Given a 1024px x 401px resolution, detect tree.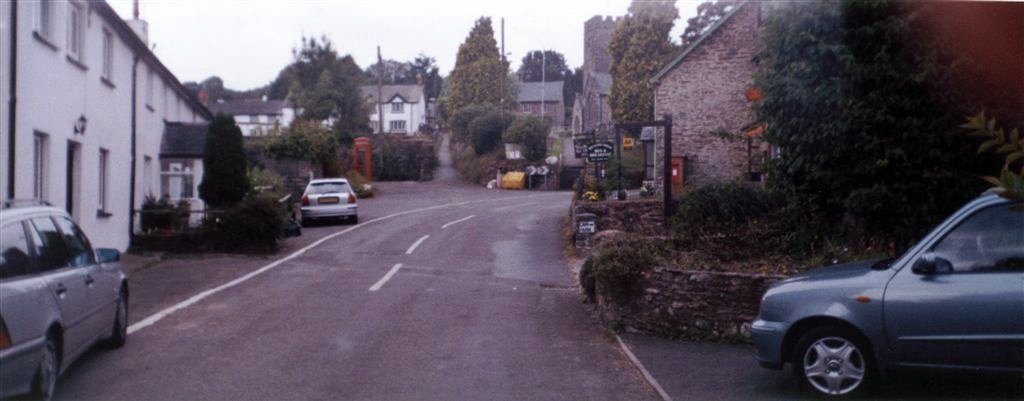
crop(561, 63, 584, 108).
